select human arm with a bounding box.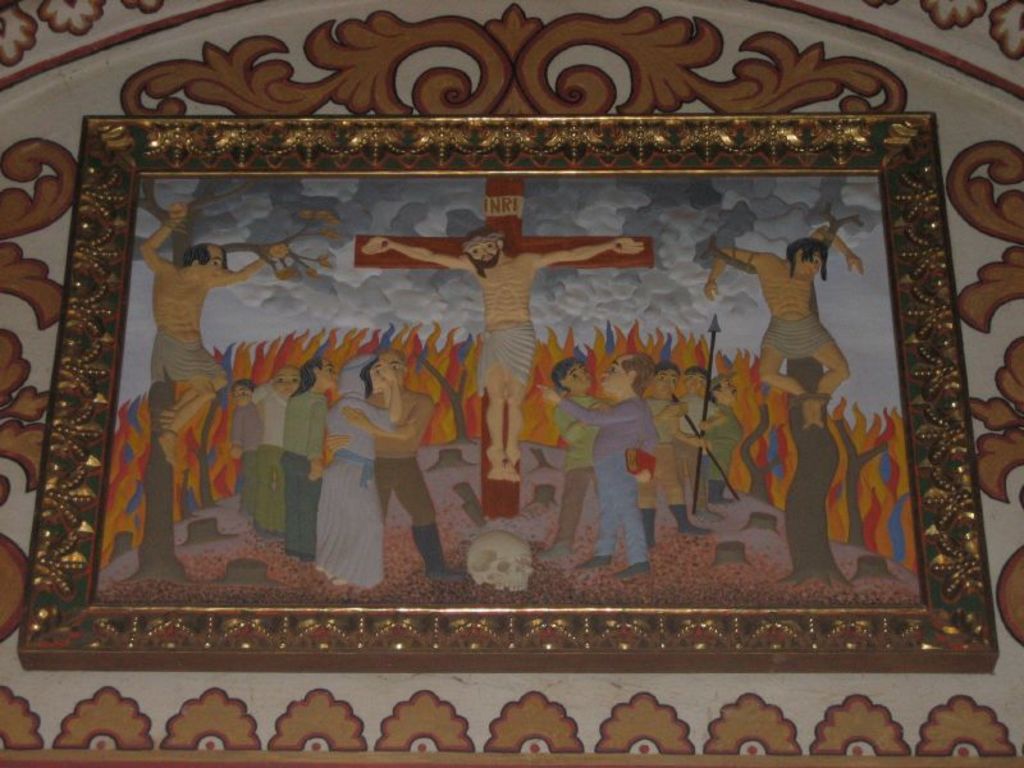
<bbox>669, 428, 709, 454</bbox>.
